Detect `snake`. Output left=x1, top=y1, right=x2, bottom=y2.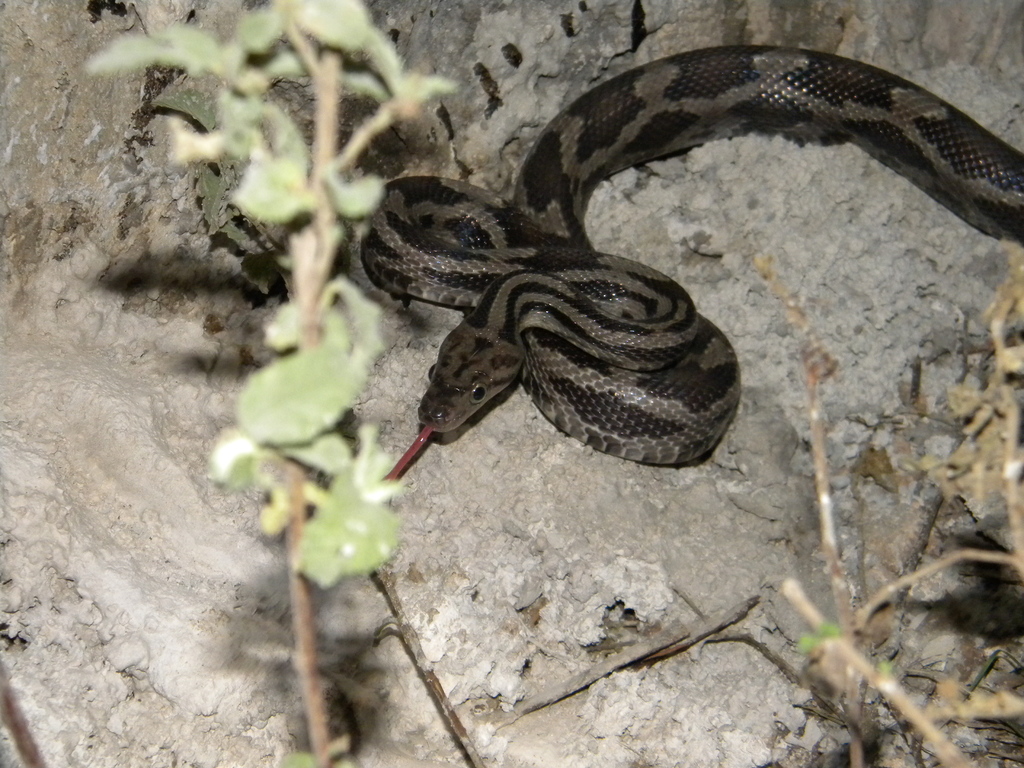
left=353, top=40, right=1023, bottom=486.
